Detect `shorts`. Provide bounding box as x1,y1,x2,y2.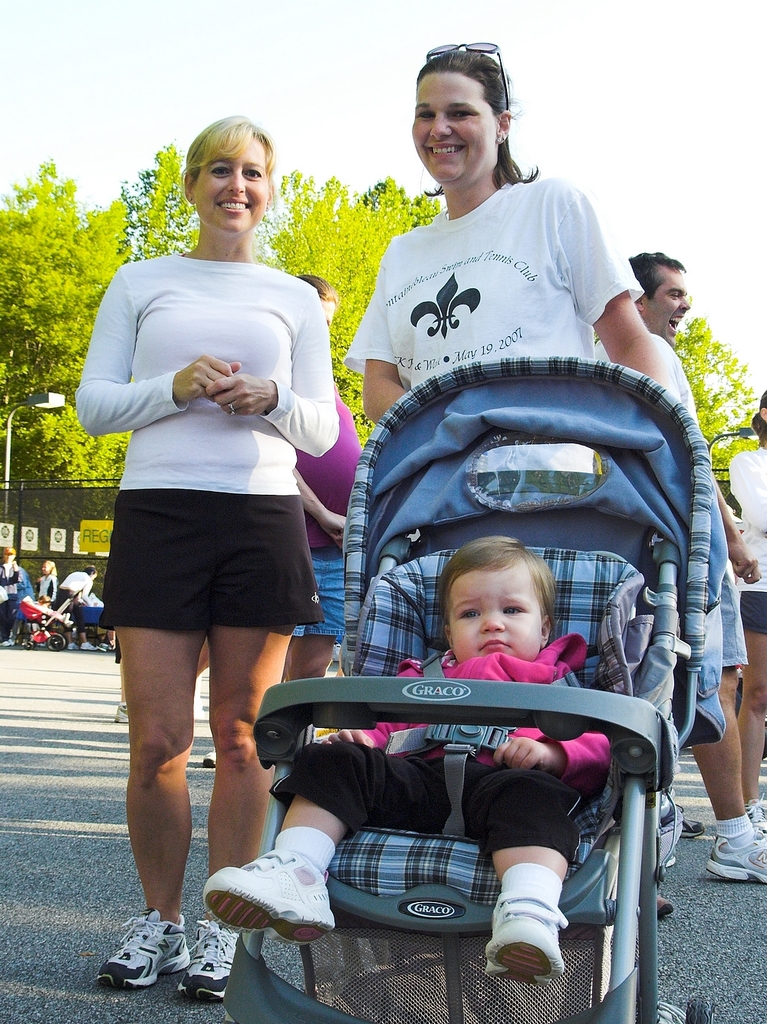
114,506,325,629.
